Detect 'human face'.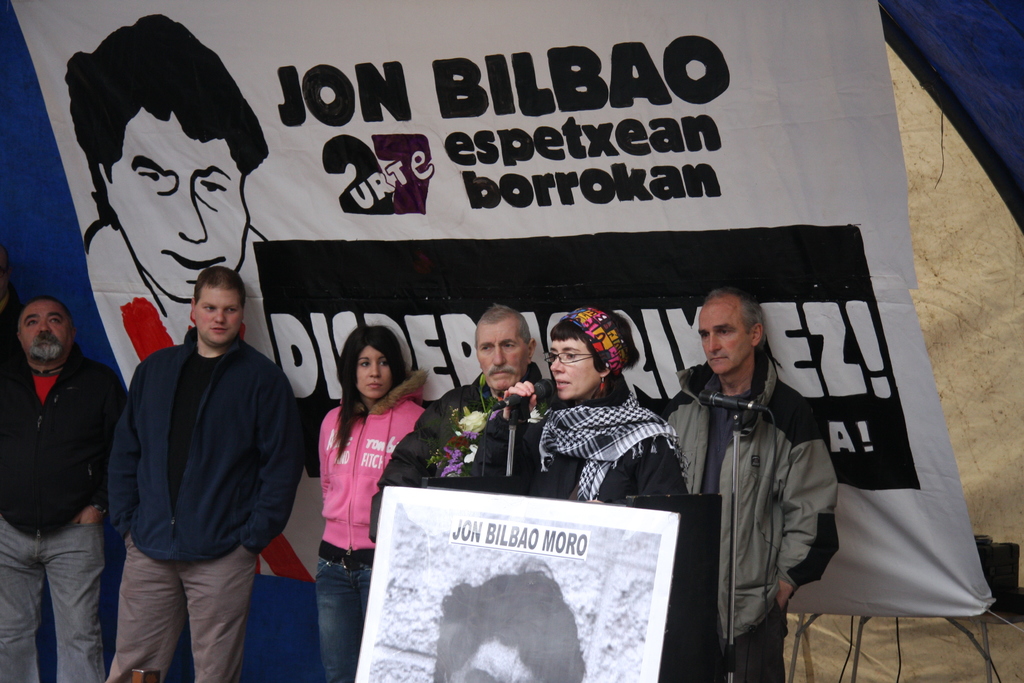
Detected at <box>471,316,527,393</box>.
